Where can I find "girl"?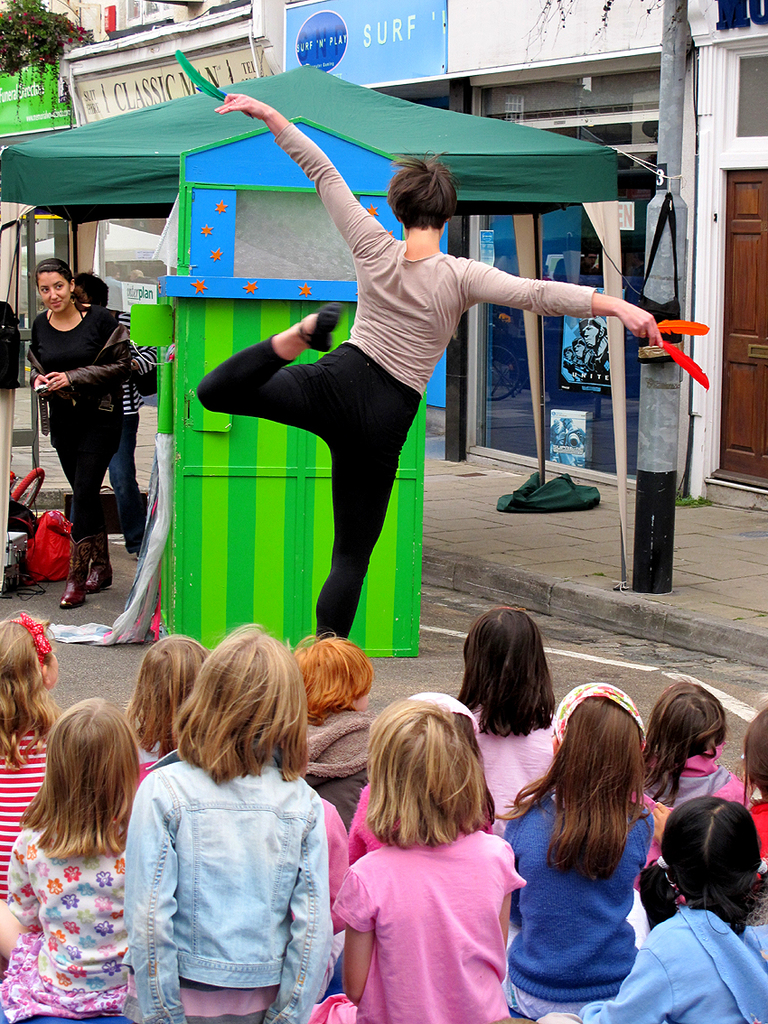
You can find it at 502:683:652:1022.
